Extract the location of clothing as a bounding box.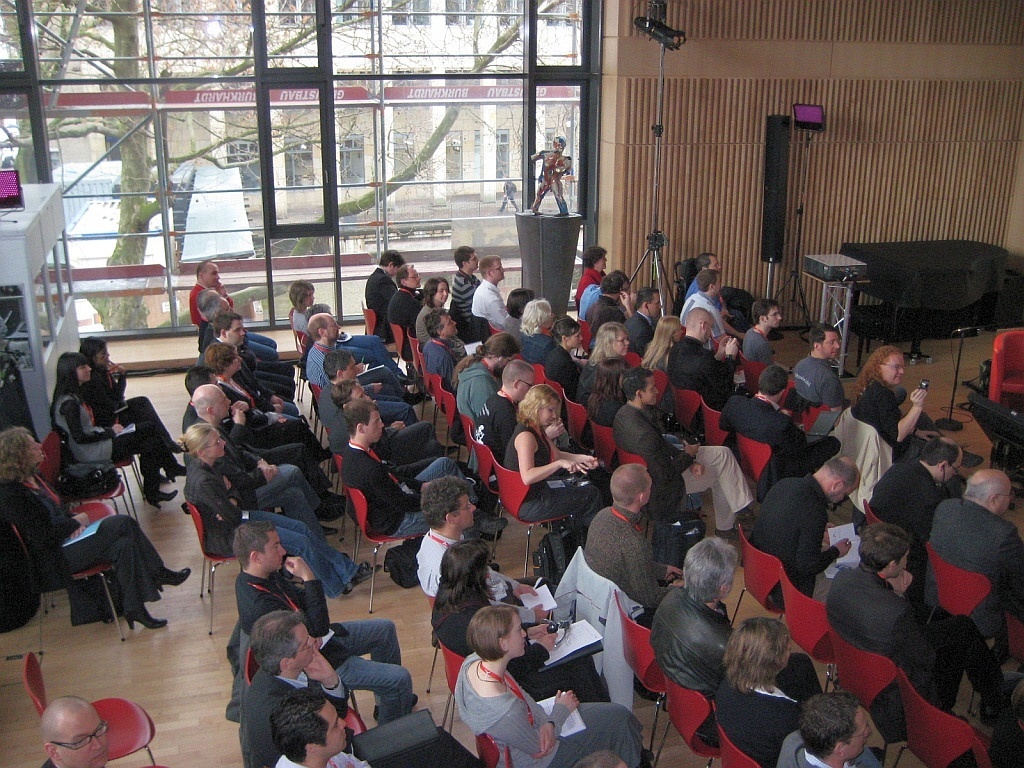
[503,313,525,342].
